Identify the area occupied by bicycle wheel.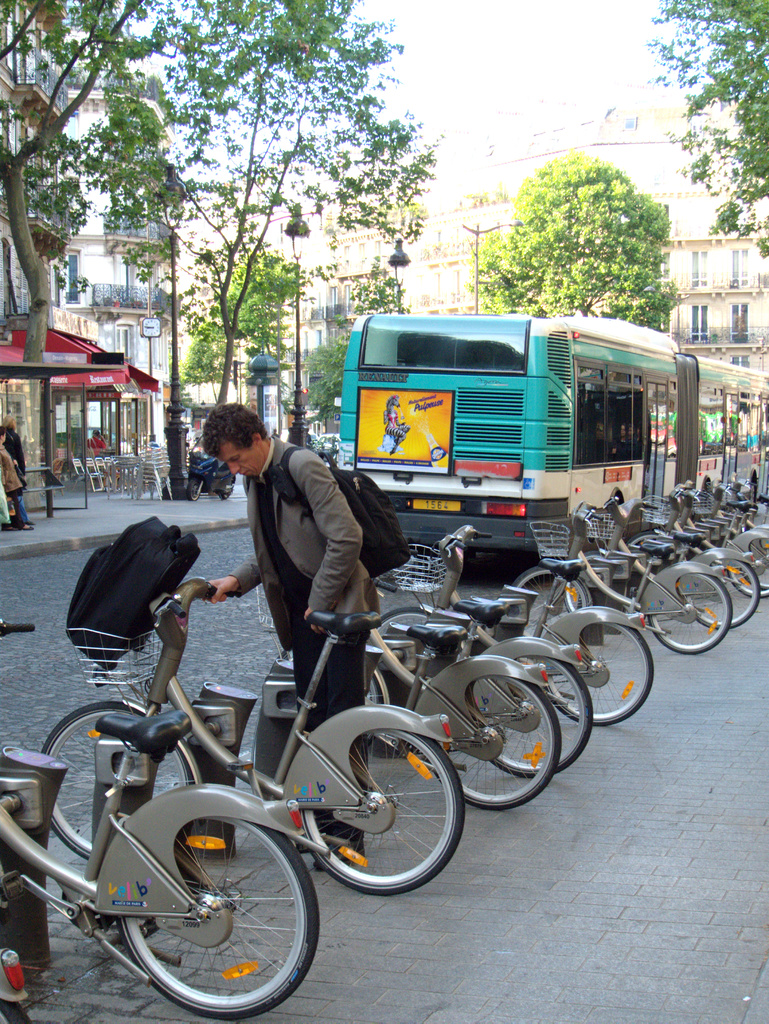
Area: [x1=729, y1=536, x2=768, y2=601].
